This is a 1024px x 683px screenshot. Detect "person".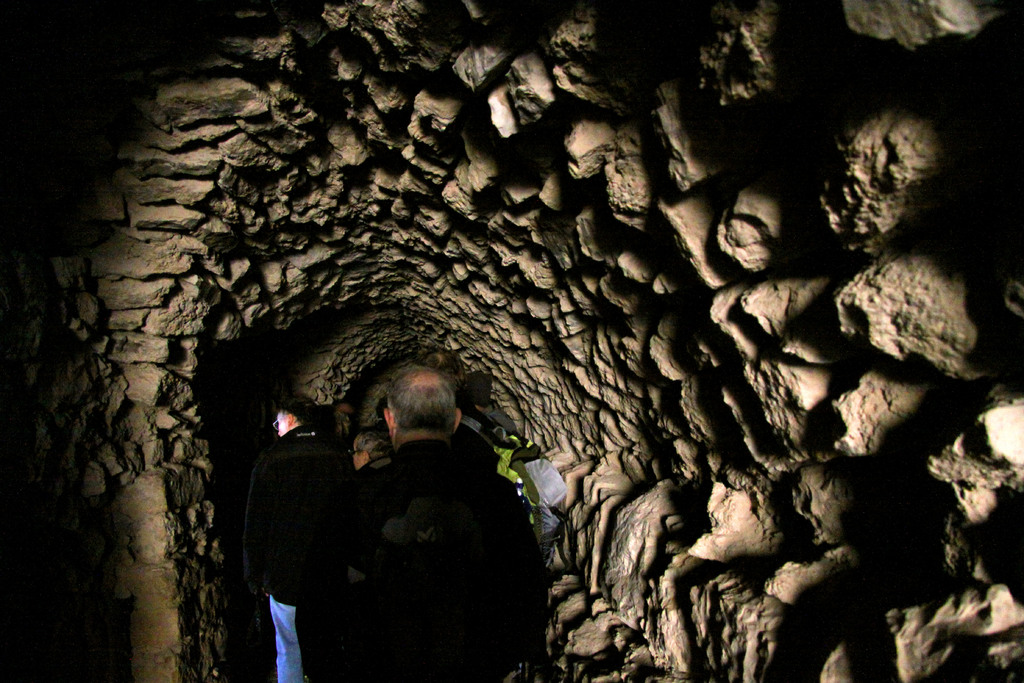
(243,391,349,682).
